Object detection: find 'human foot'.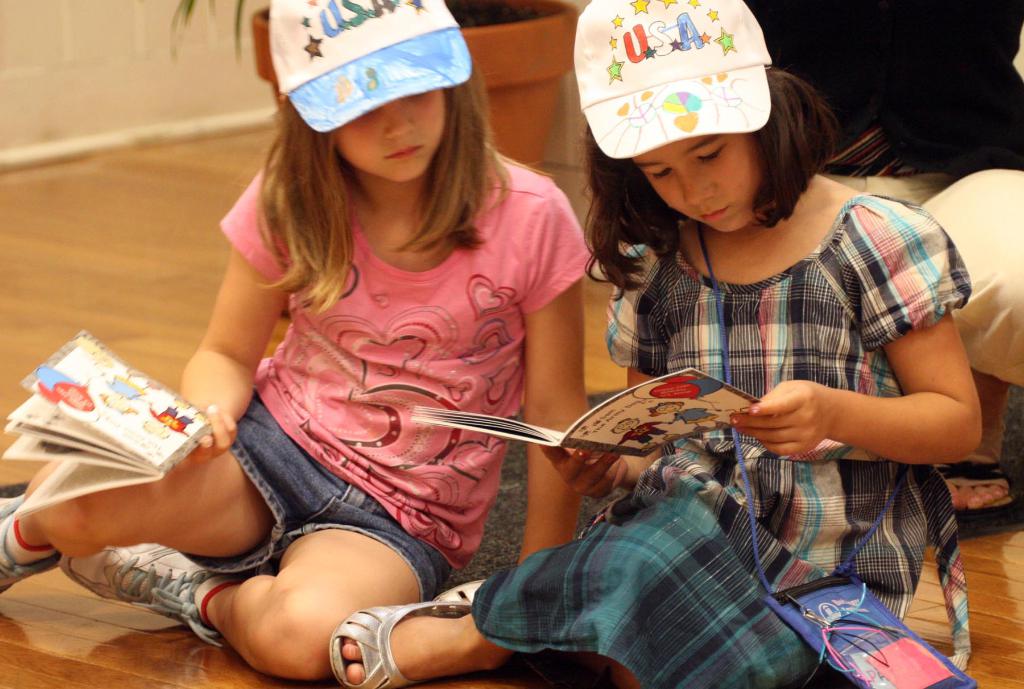
detection(0, 496, 65, 596).
